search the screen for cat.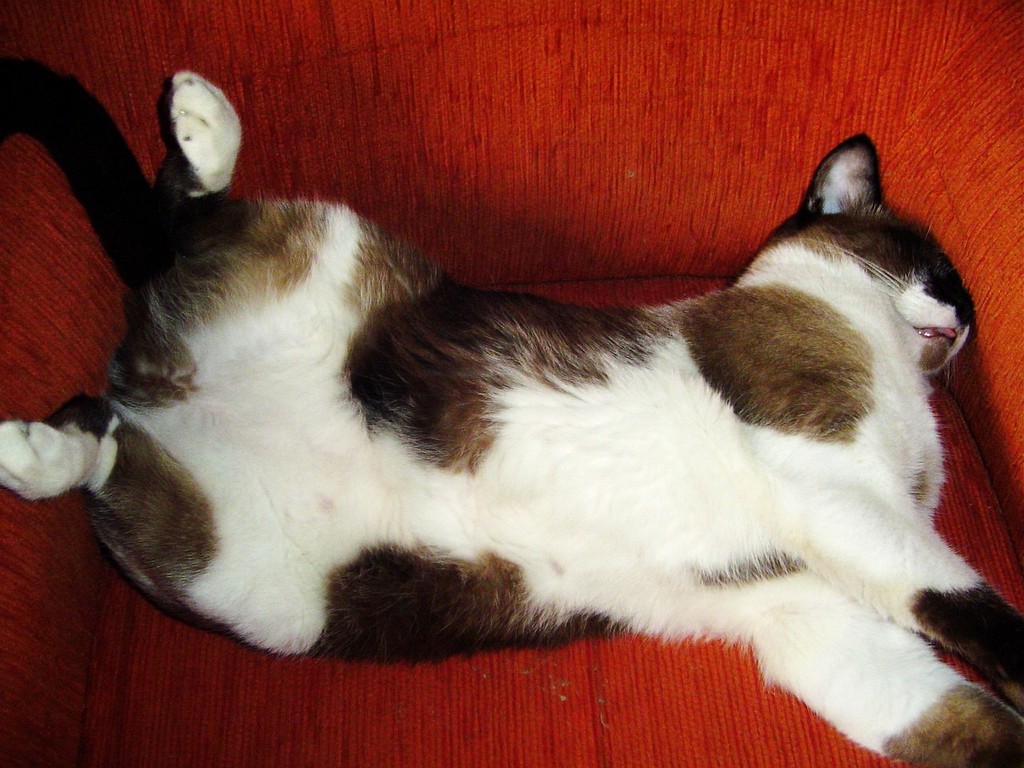
Found at left=0, top=50, right=1023, bottom=767.
